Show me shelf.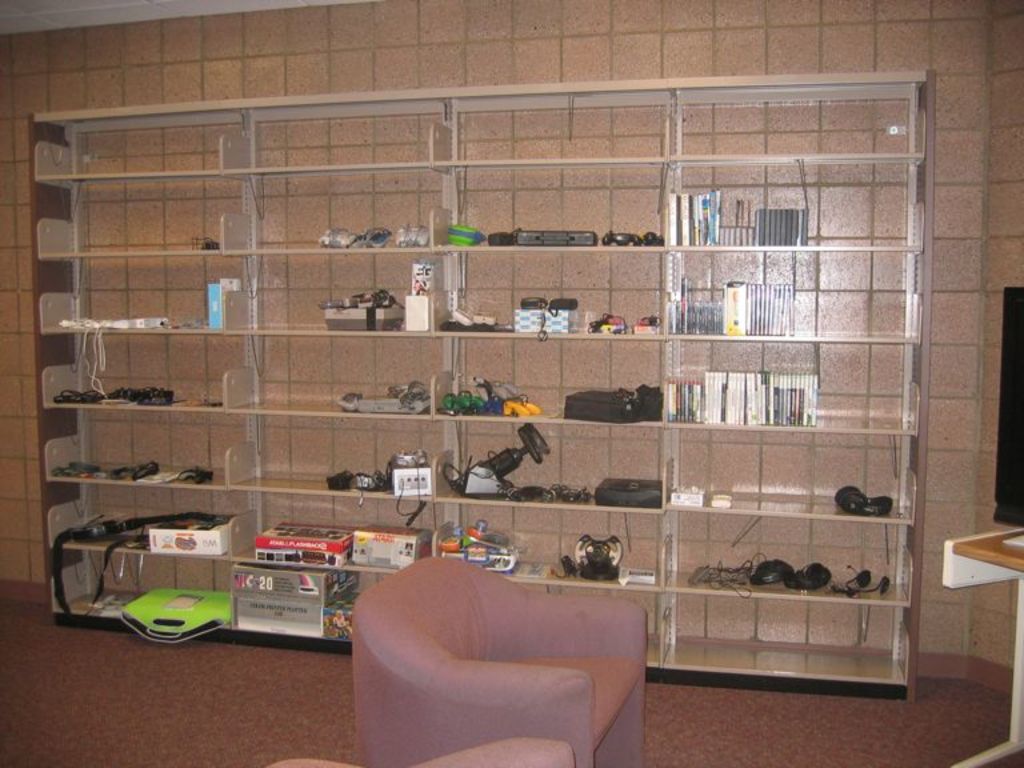
shelf is here: select_region(437, 495, 663, 580).
